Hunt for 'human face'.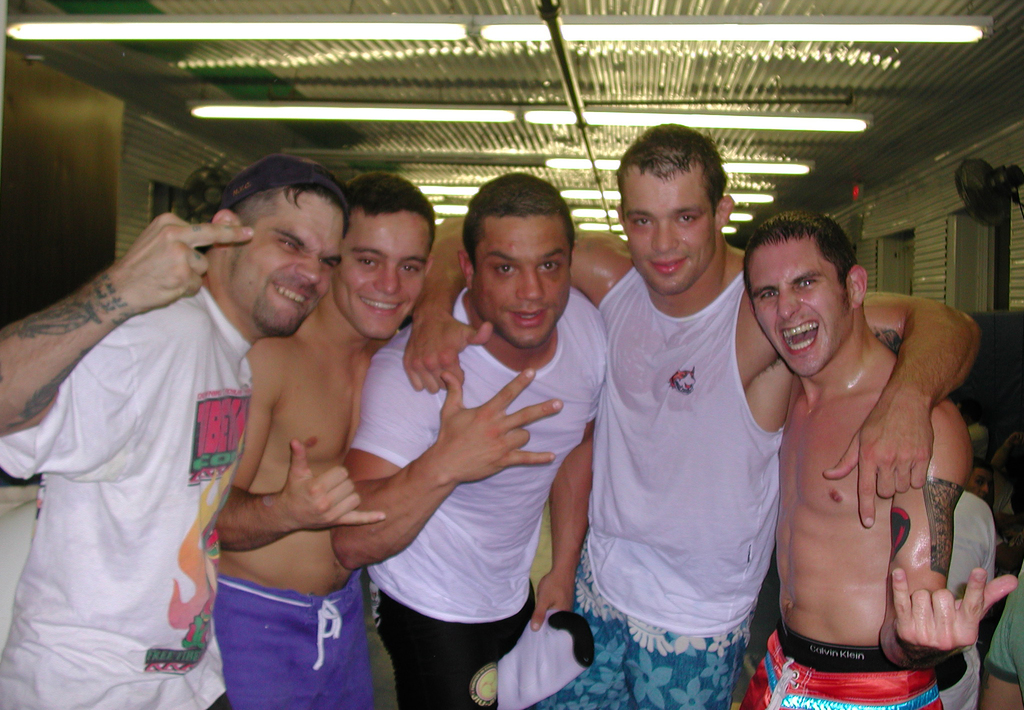
Hunted down at [x1=466, y1=214, x2=571, y2=341].
